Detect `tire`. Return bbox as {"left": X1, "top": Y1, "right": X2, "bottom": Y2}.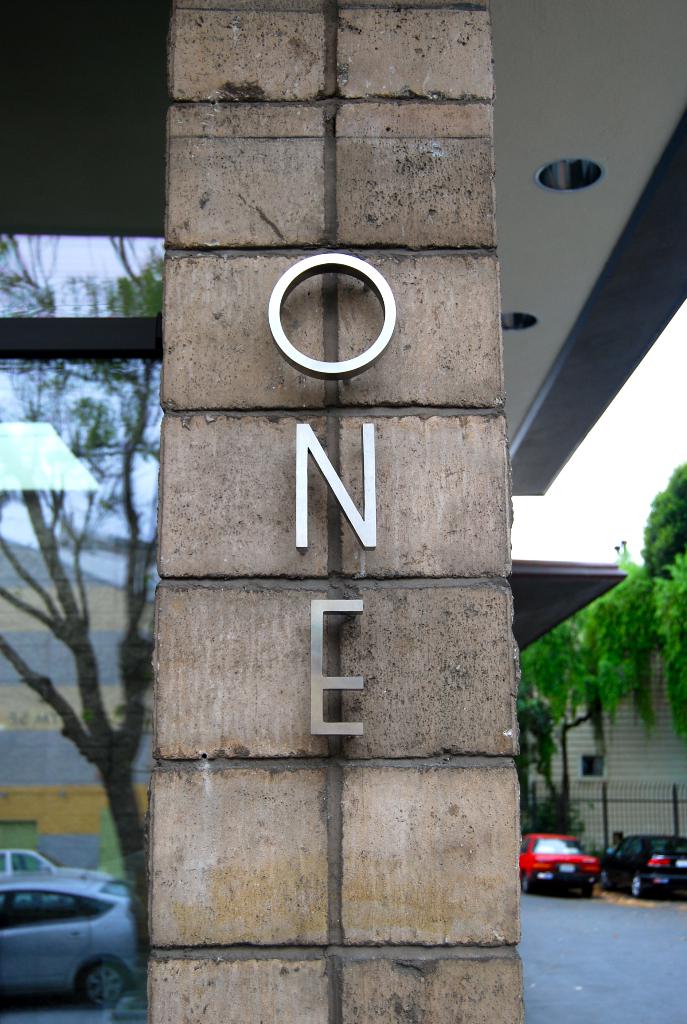
{"left": 80, "top": 958, "right": 138, "bottom": 1014}.
